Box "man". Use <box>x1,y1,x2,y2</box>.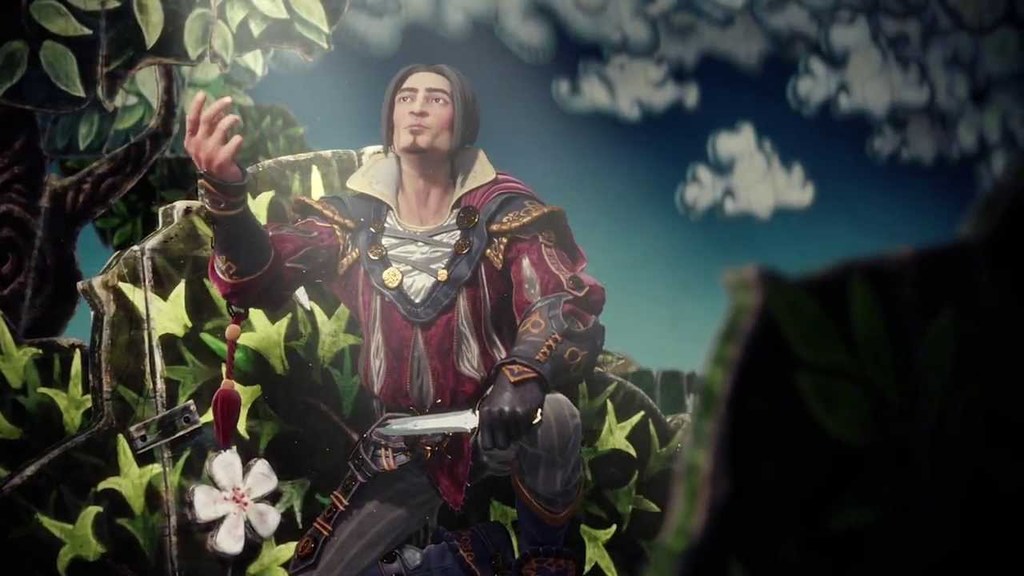
<box>199,72,616,540</box>.
